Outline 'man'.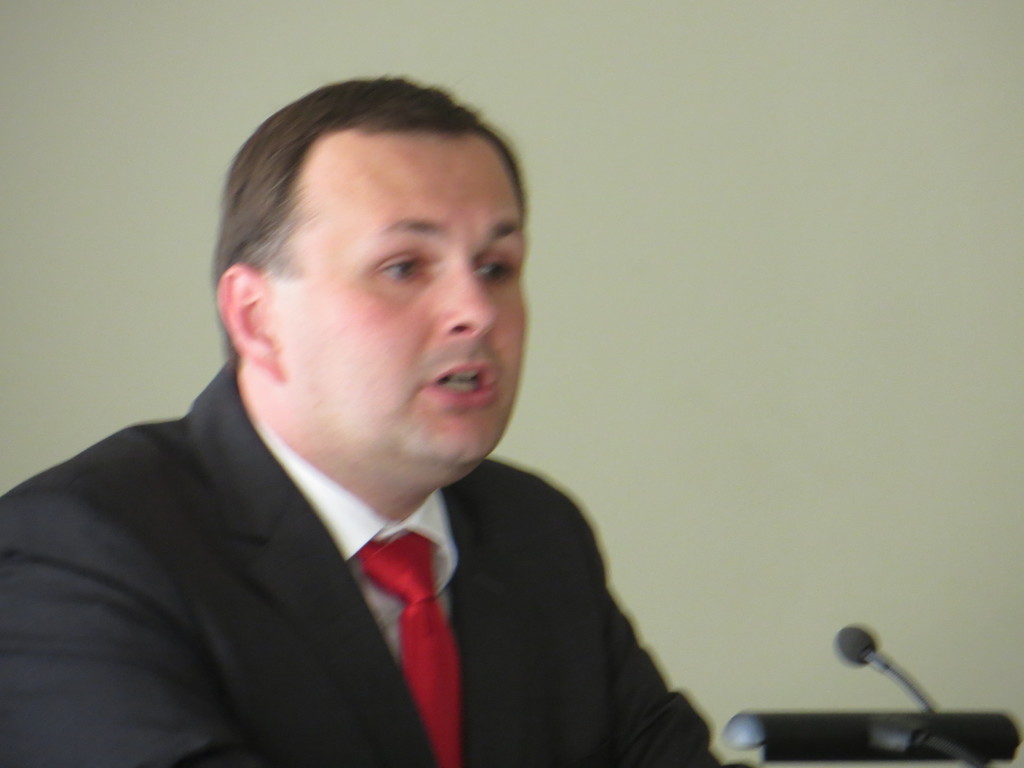
Outline: select_region(0, 79, 727, 767).
